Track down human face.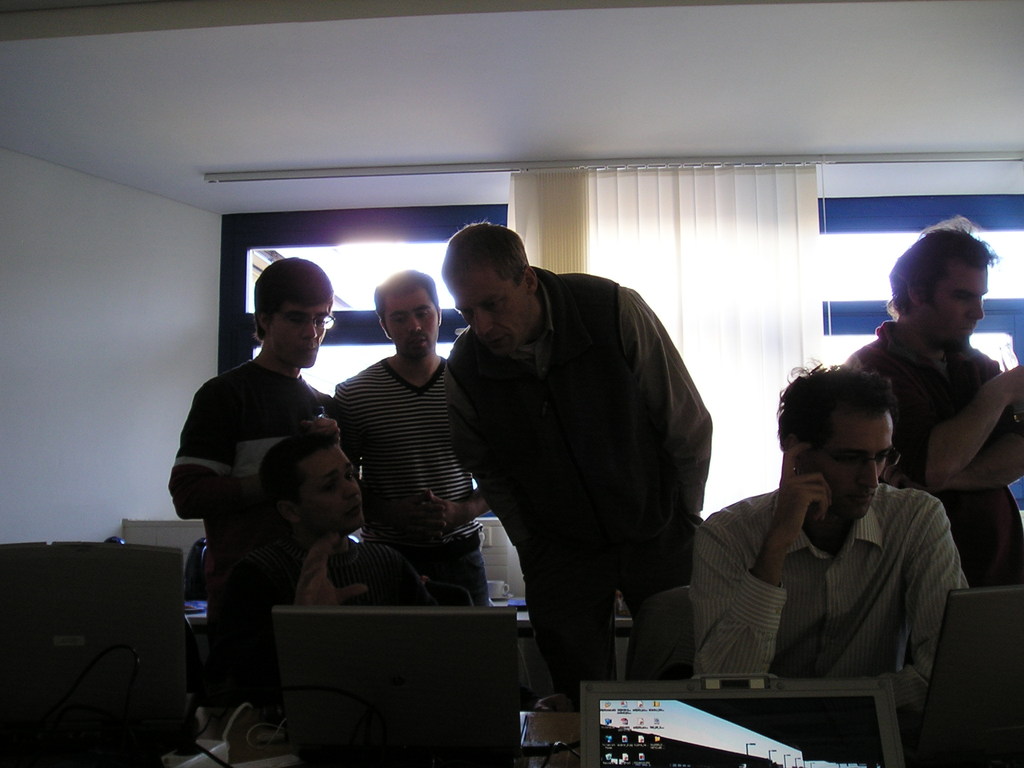
Tracked to 922, 264, 989, 349.
